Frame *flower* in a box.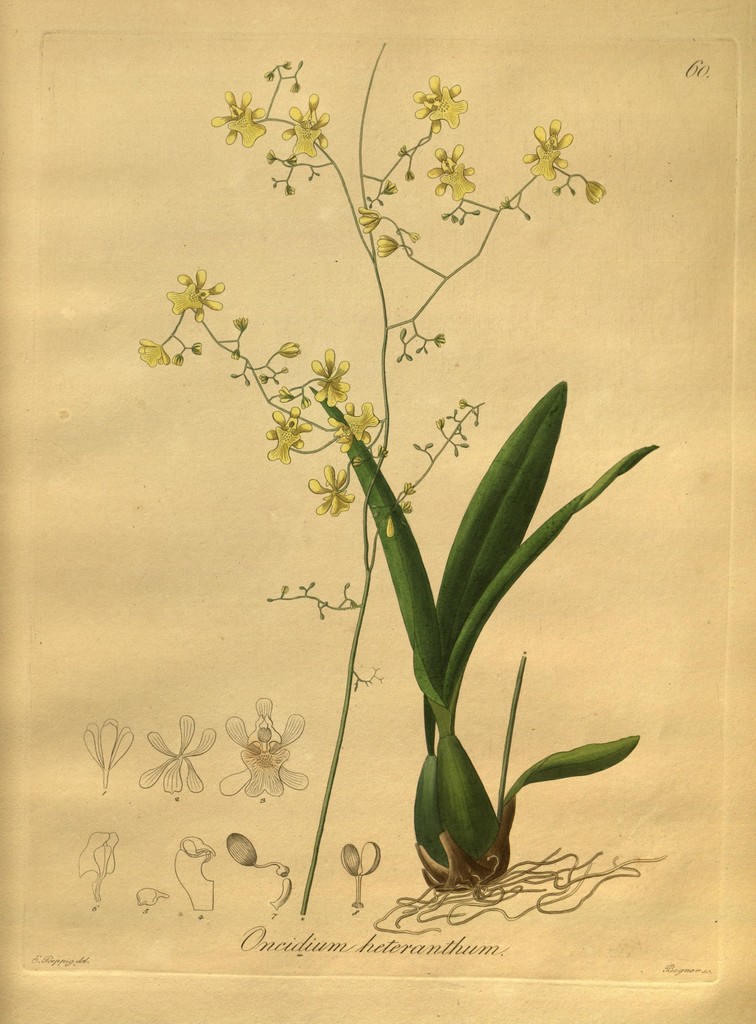
x1=133 y1=335 x2=174 y2=365.
